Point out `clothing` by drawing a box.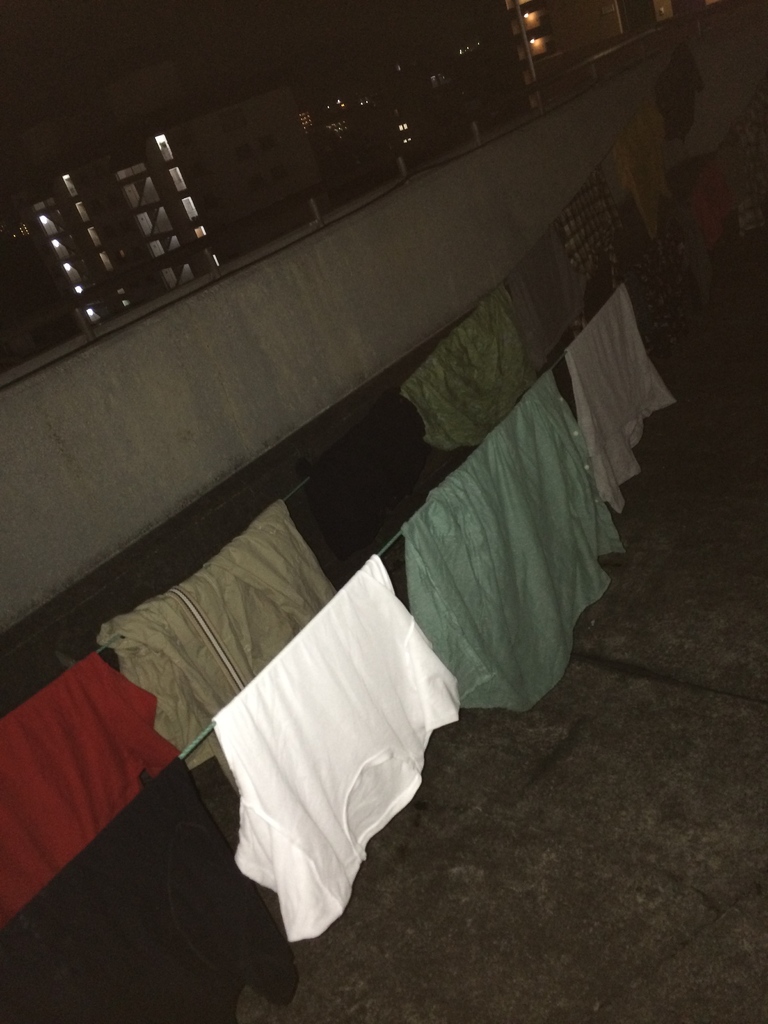
box=[0, 655, 186, 914].
